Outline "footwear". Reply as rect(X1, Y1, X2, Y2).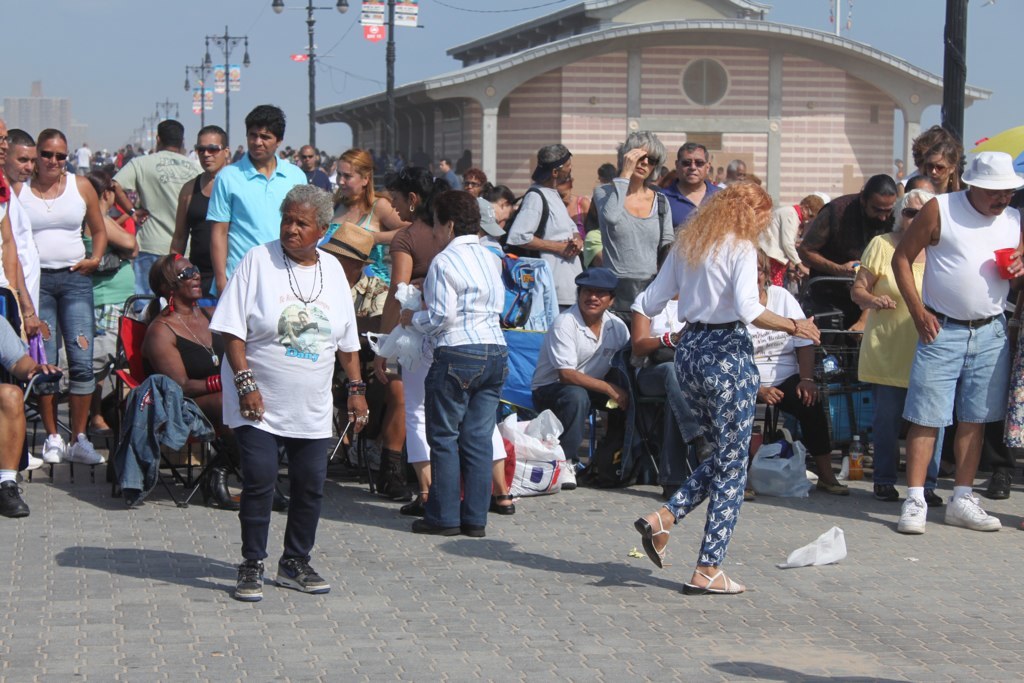
rect(0, 480, 25, 518).
